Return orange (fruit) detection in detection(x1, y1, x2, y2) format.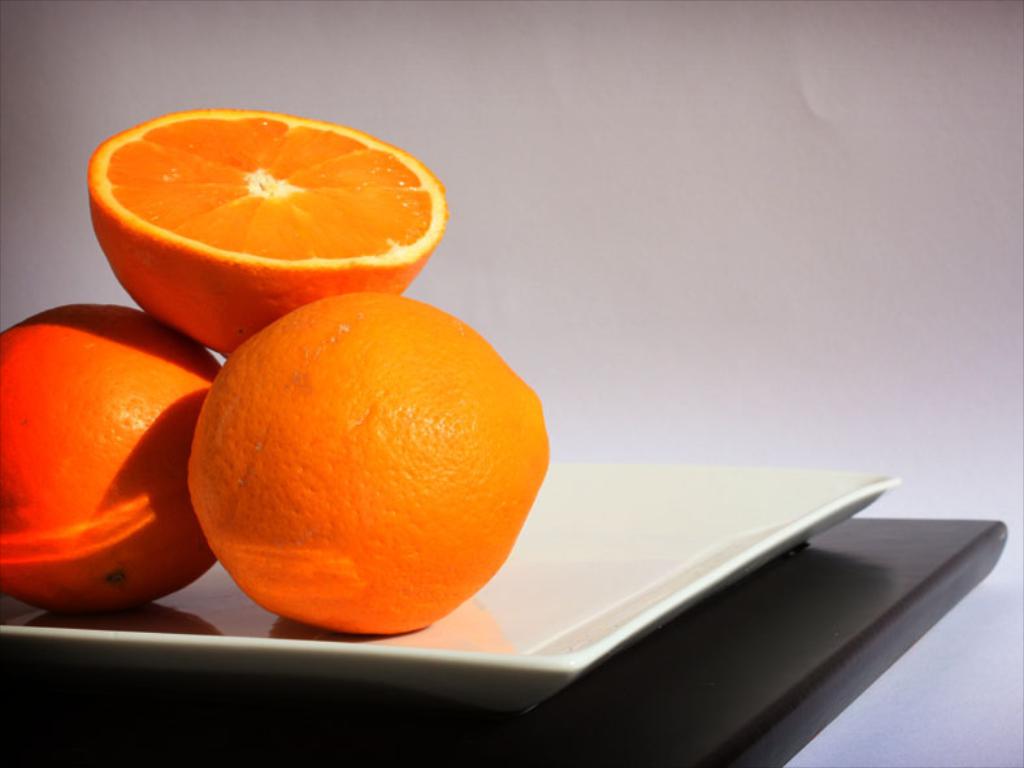
detection(182, 292, 547, 637).
